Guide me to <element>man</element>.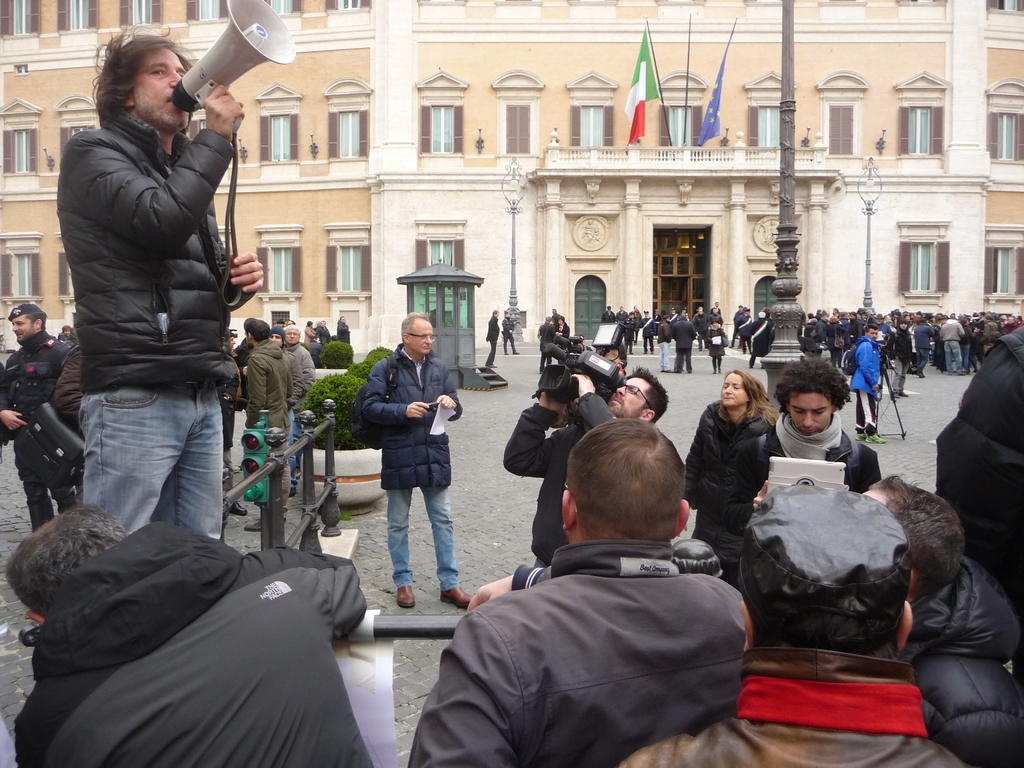
Guidance: x1=305 y1=335 x2=326 y2=367.
